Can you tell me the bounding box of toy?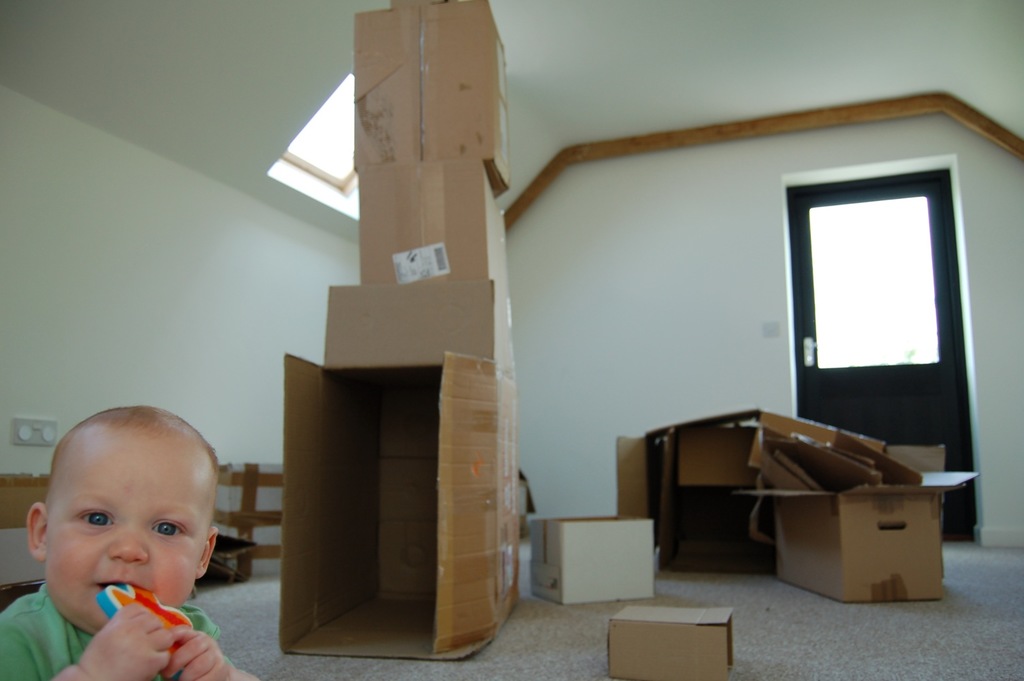
select_region(97, 585, 194, 680).
